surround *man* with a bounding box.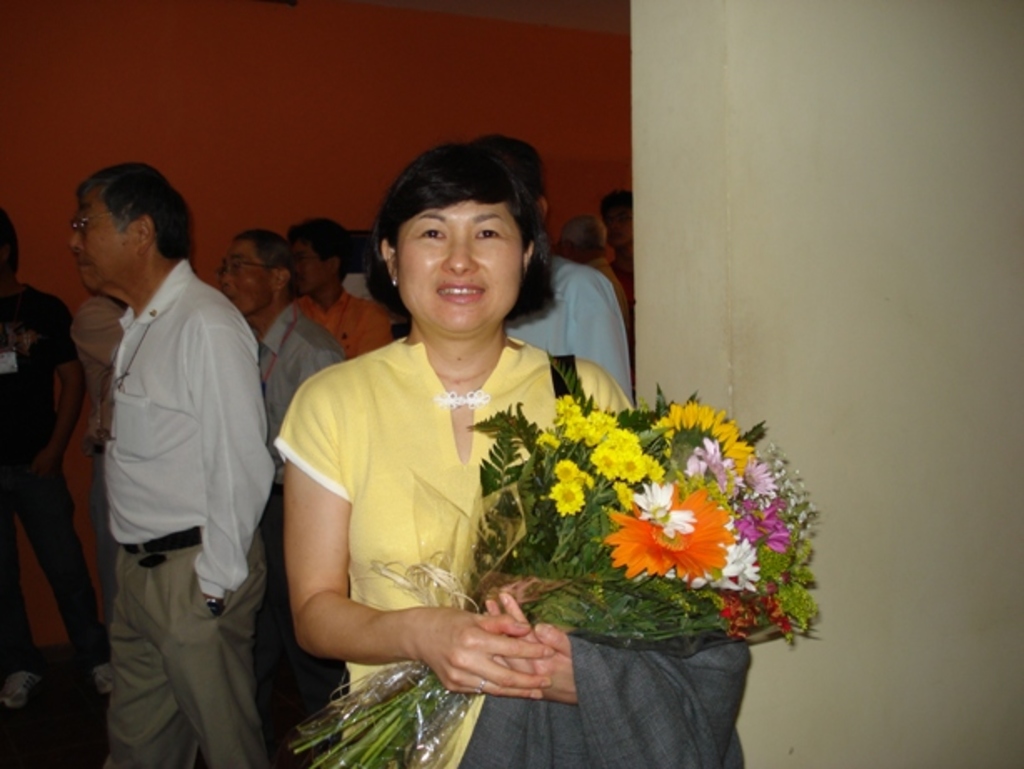
[x1=63, y1=162, x2=272, y2=767].
